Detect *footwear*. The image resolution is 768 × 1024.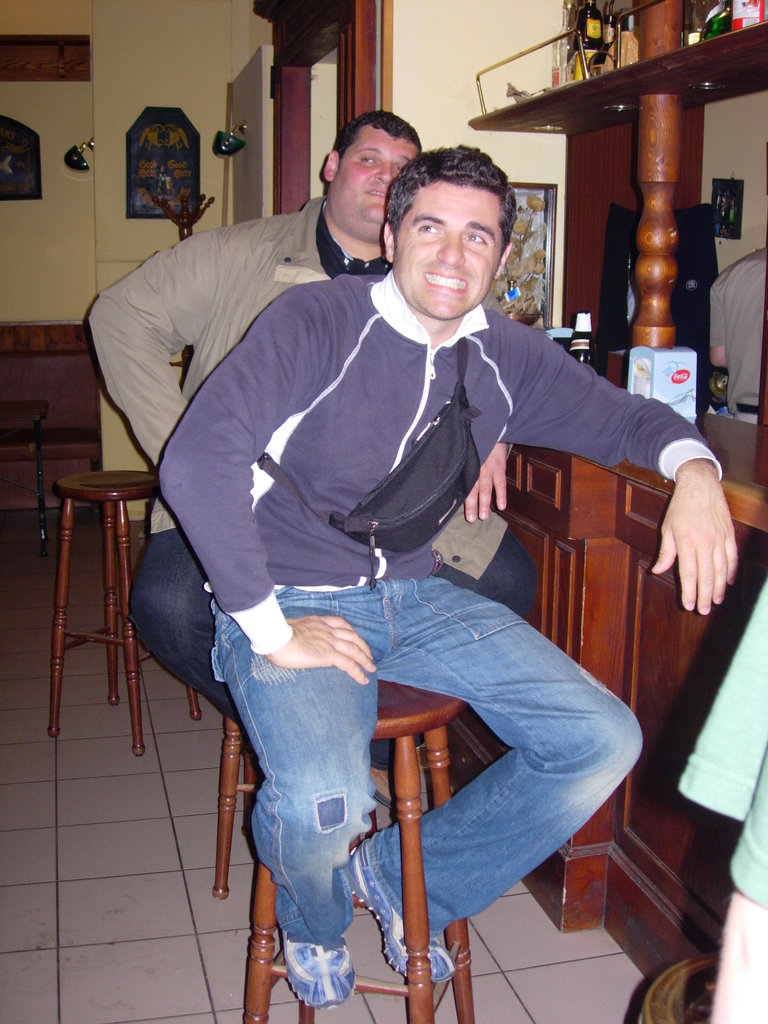
region(280, 930, 355, 1005).
